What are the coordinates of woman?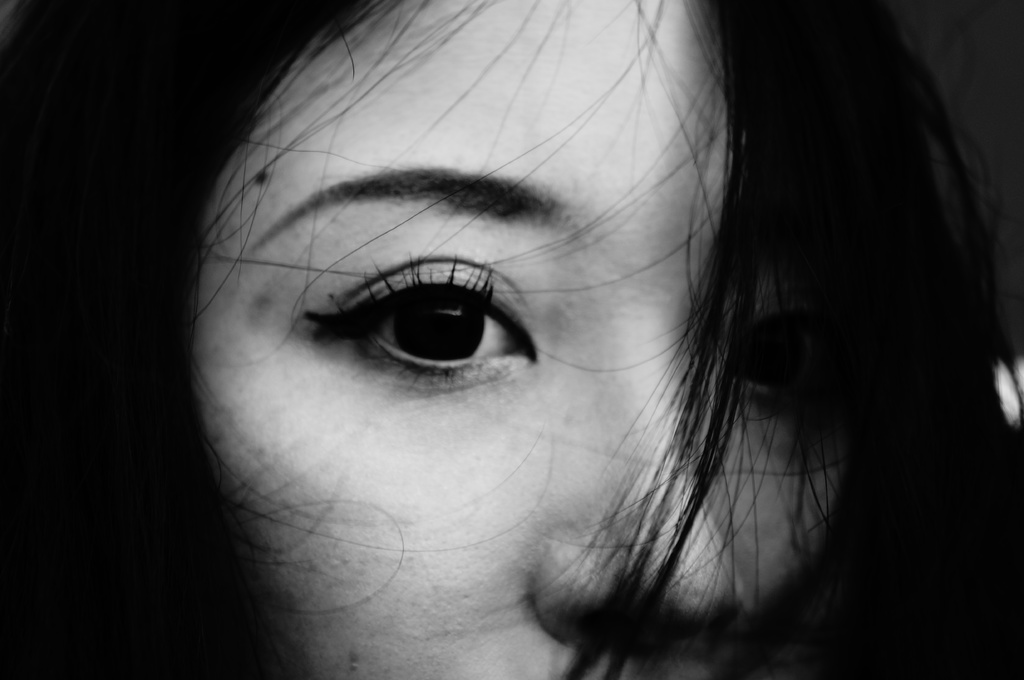
bbox=[0, 0, 1023, 679].
